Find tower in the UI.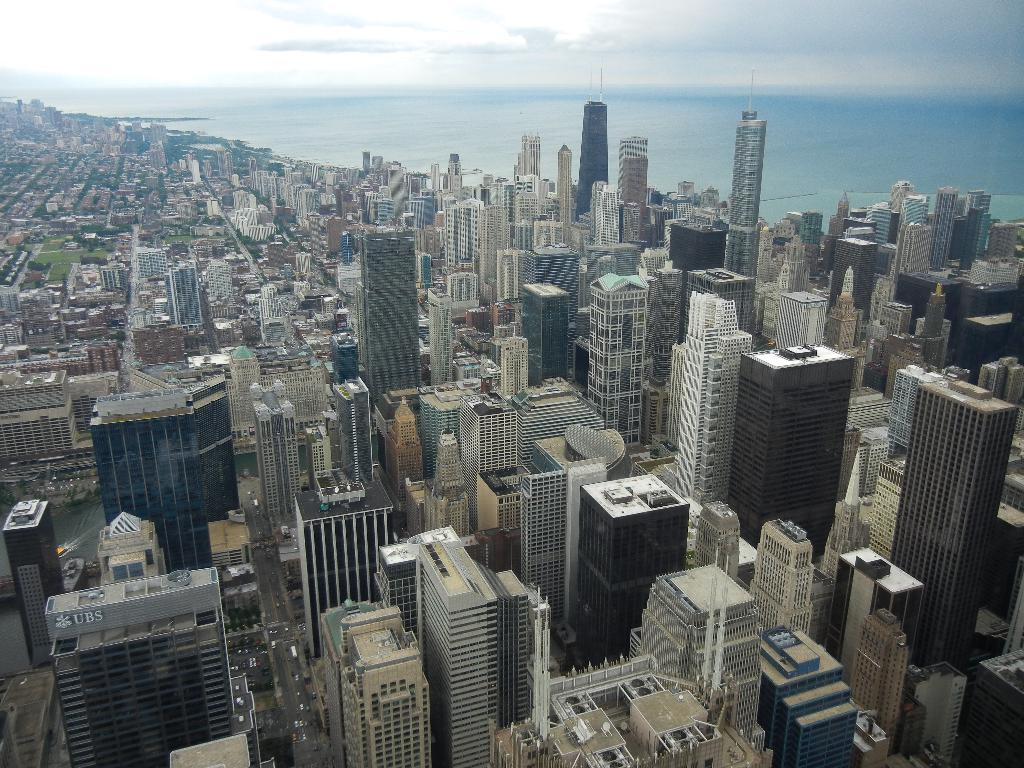
UI element at [540, 240, 583, 405].
